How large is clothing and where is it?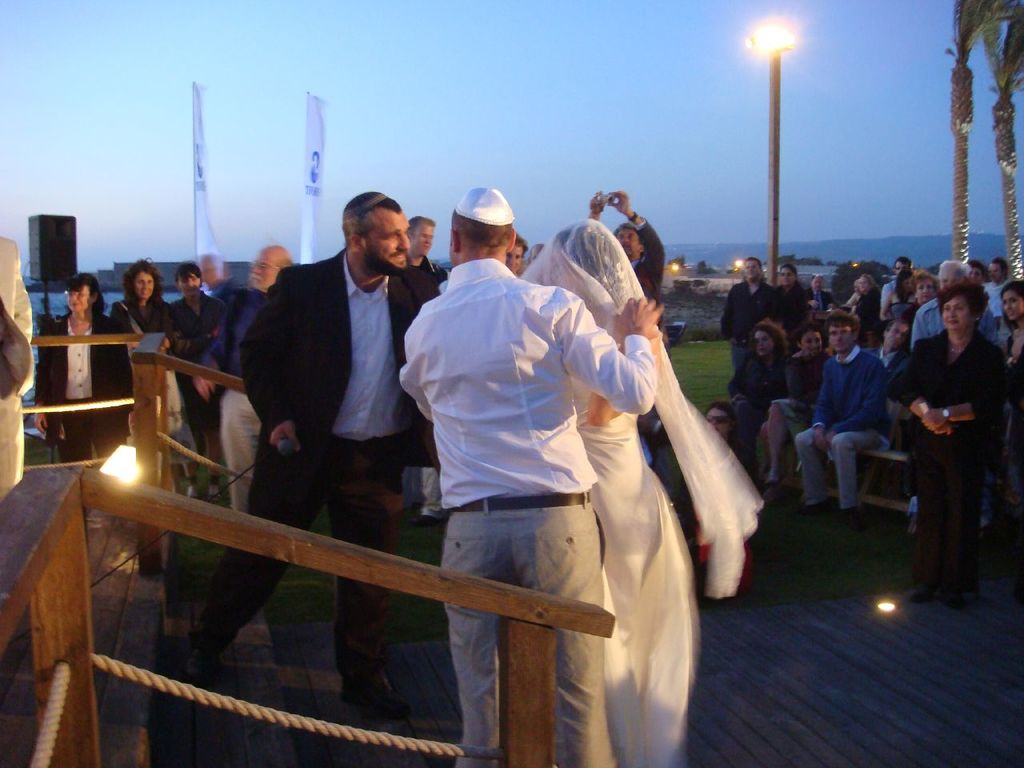
Bounding box: box=[866, 347, 910, 374].
